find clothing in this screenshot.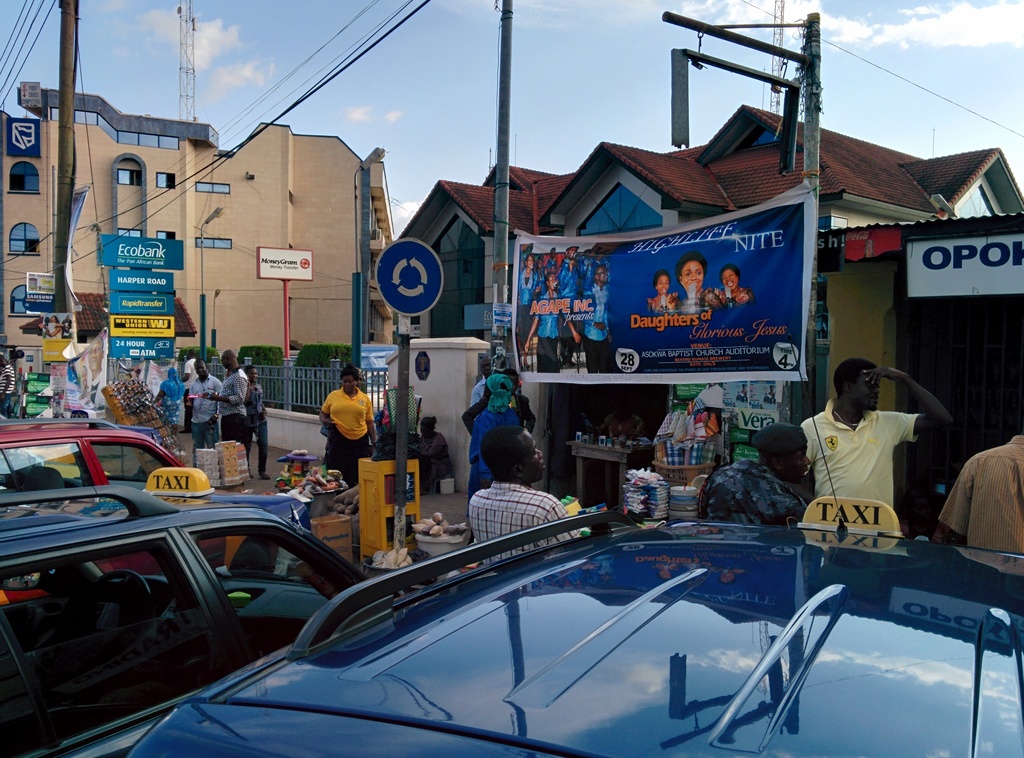
The bounding box for clothing is rect(936, 433, 1023, 548).
